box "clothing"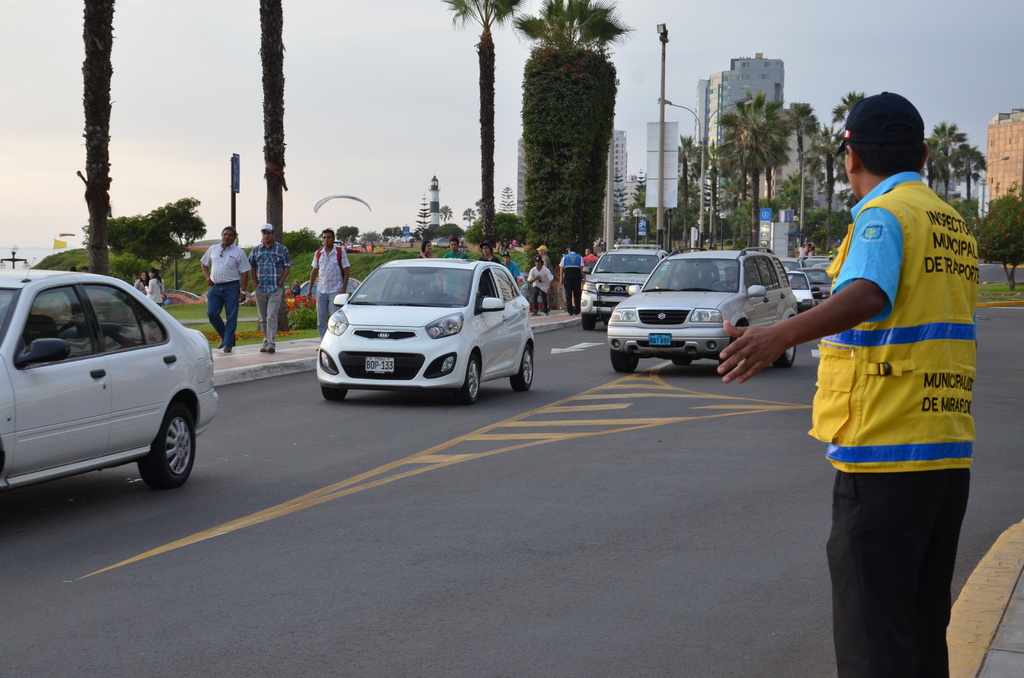
l=250, t=242, r=289, b=350
